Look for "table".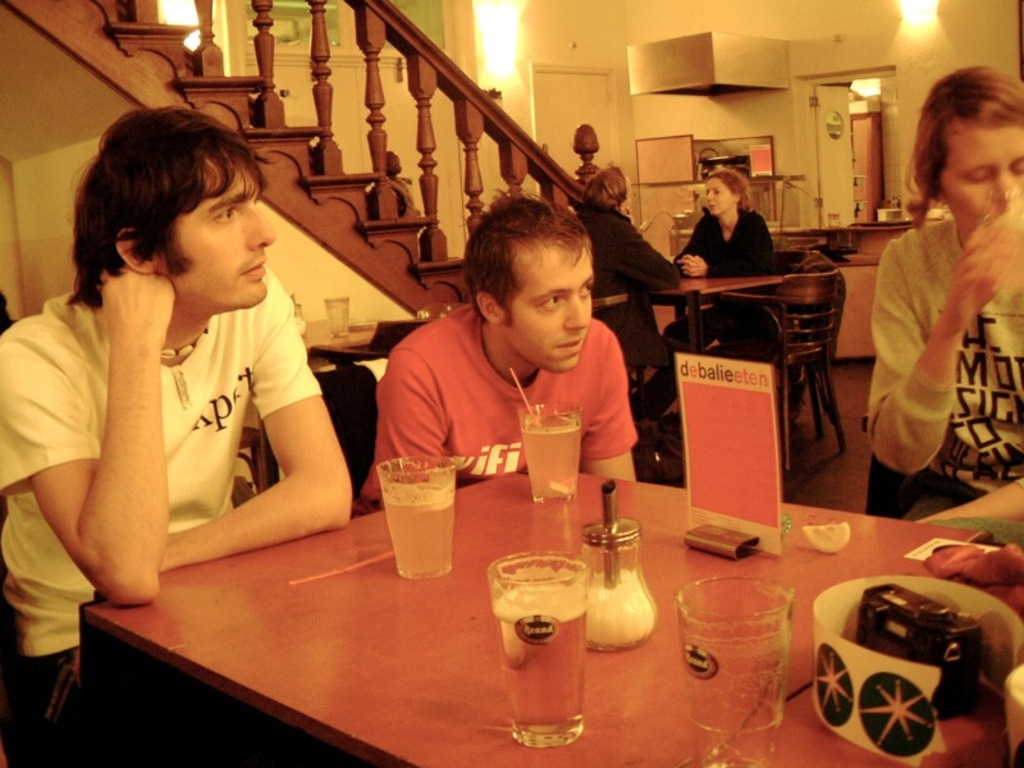
Found: (x1=138, y1=488, x2=842, y2=764).
